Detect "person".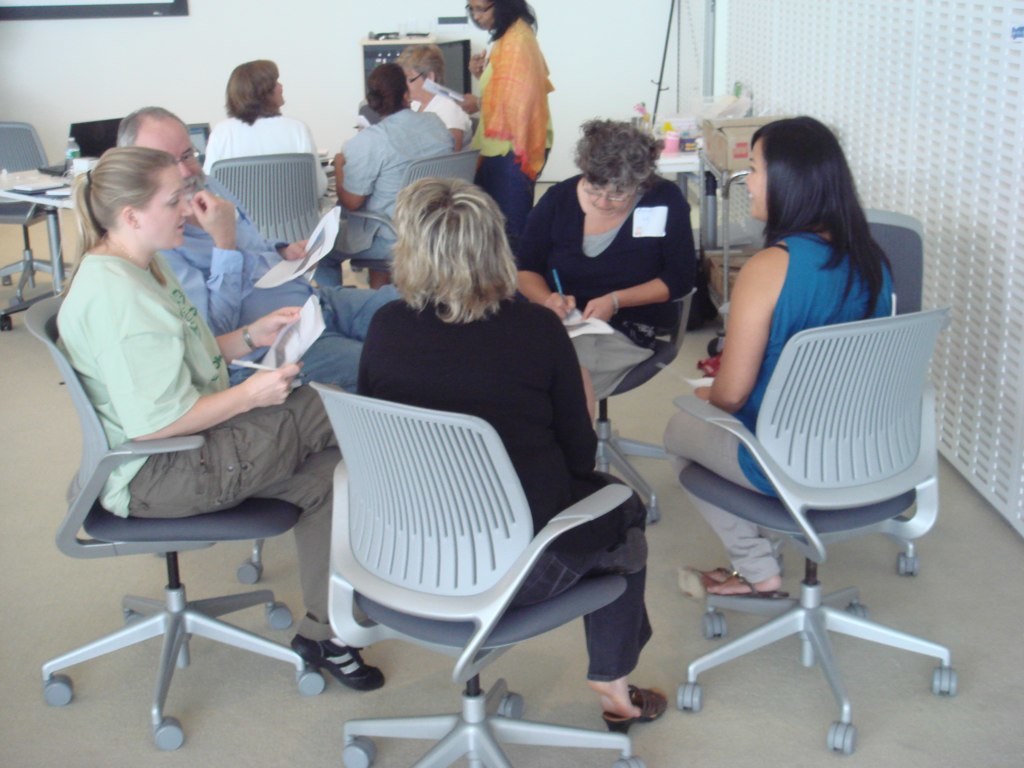
Detected at bbox=(354, 177, 678, 727).
